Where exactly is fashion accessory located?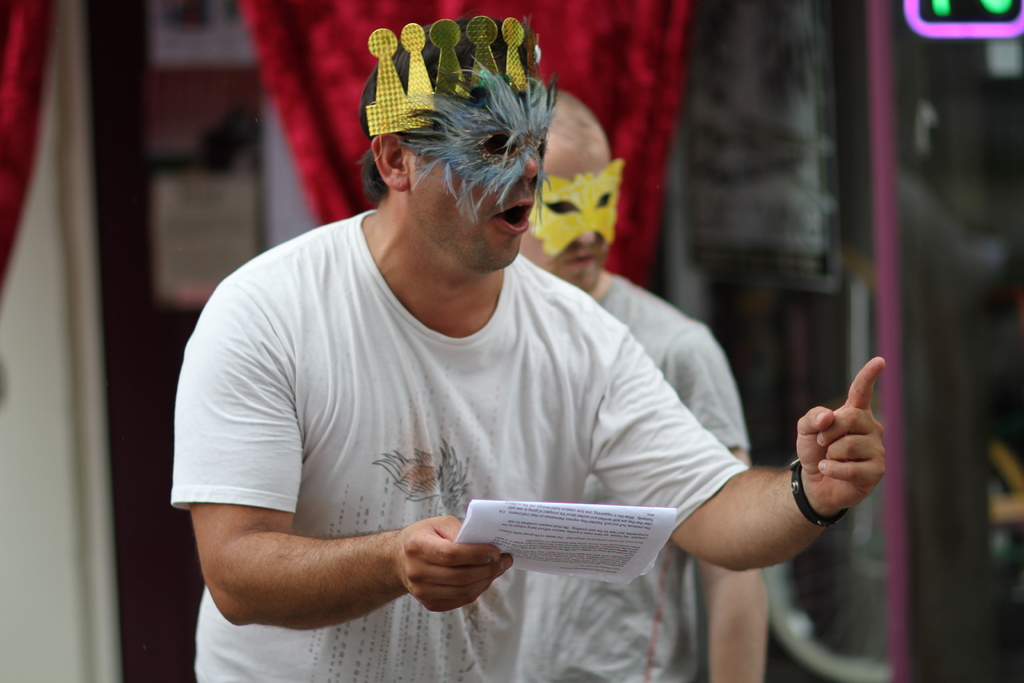
Its bounding box is box=[788, 456, 848, 529].
